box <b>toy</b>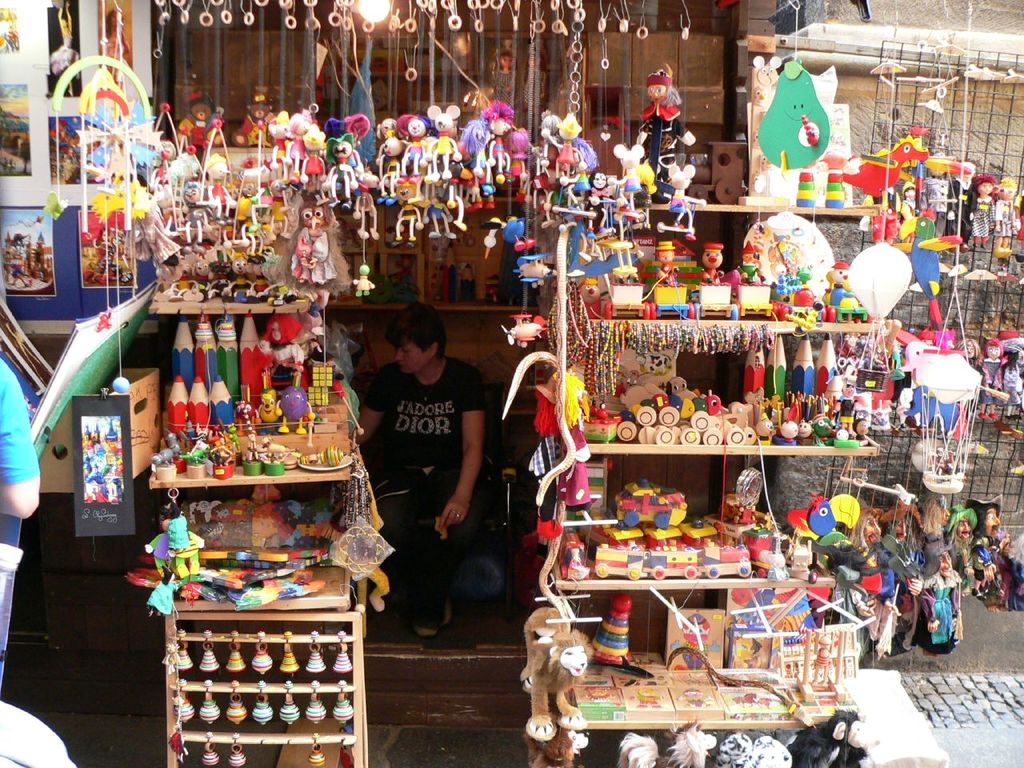
(x1=944, y1=500, x2=990, y2=578)
